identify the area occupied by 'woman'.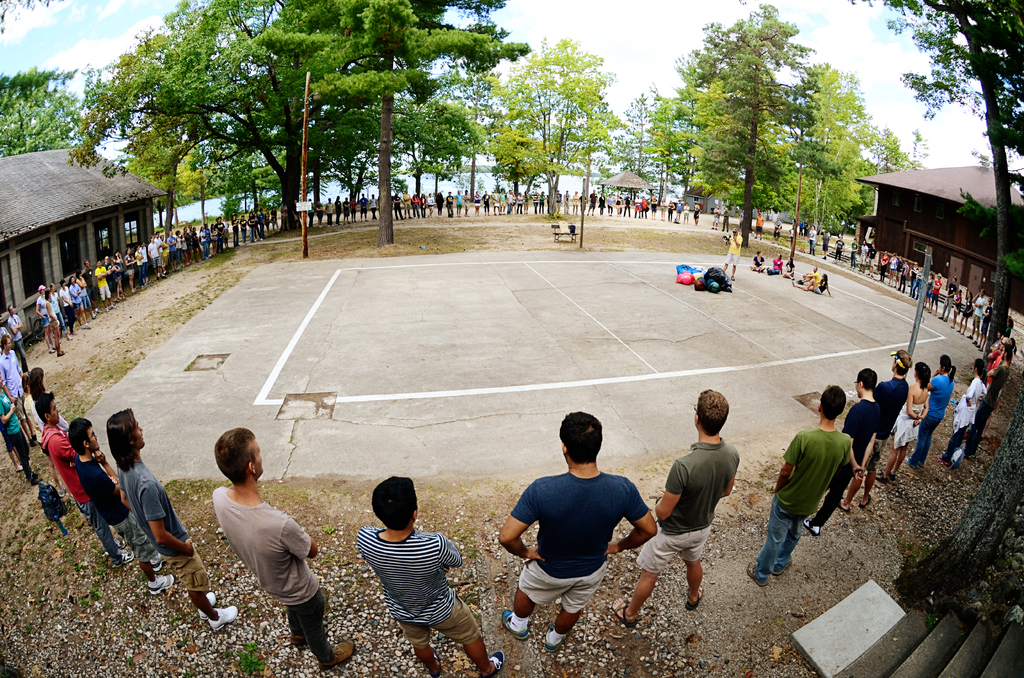
Area: detection(413, 190, 422, 223).
